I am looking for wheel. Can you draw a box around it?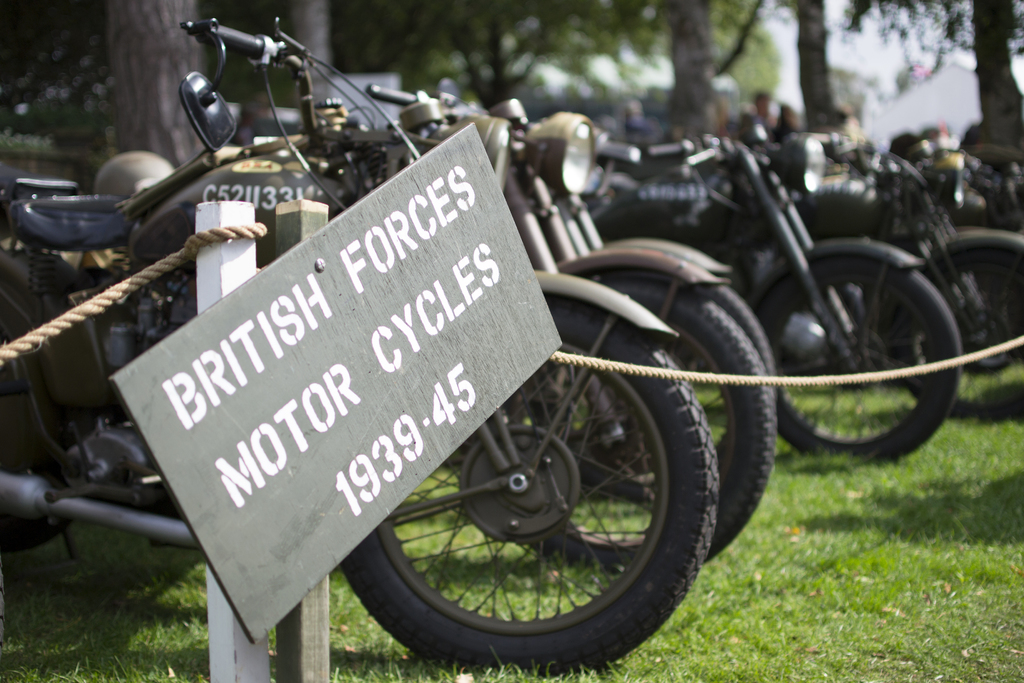
Sure, the bounding box is (x1=0, y1=317, x2=72, y2=554).
